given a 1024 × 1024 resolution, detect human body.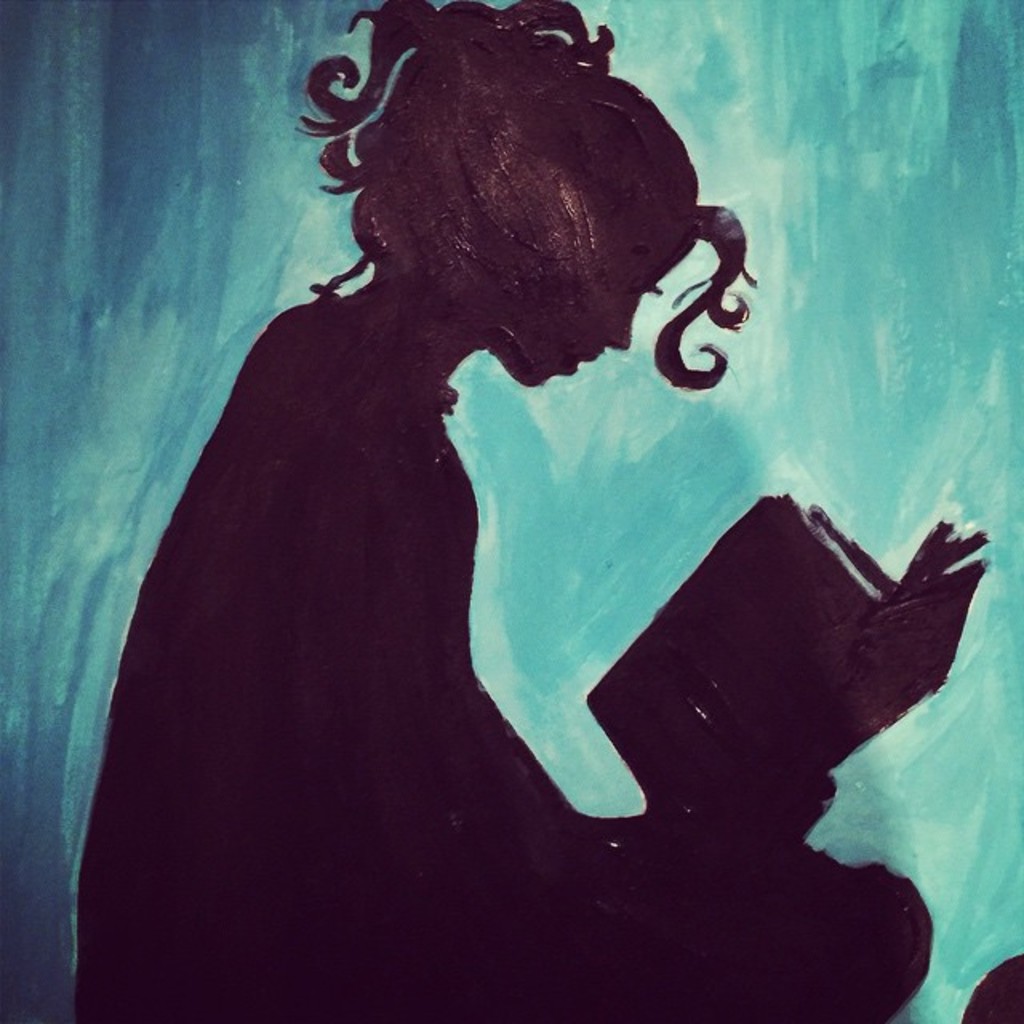
box(70, 35, 805, 995).
